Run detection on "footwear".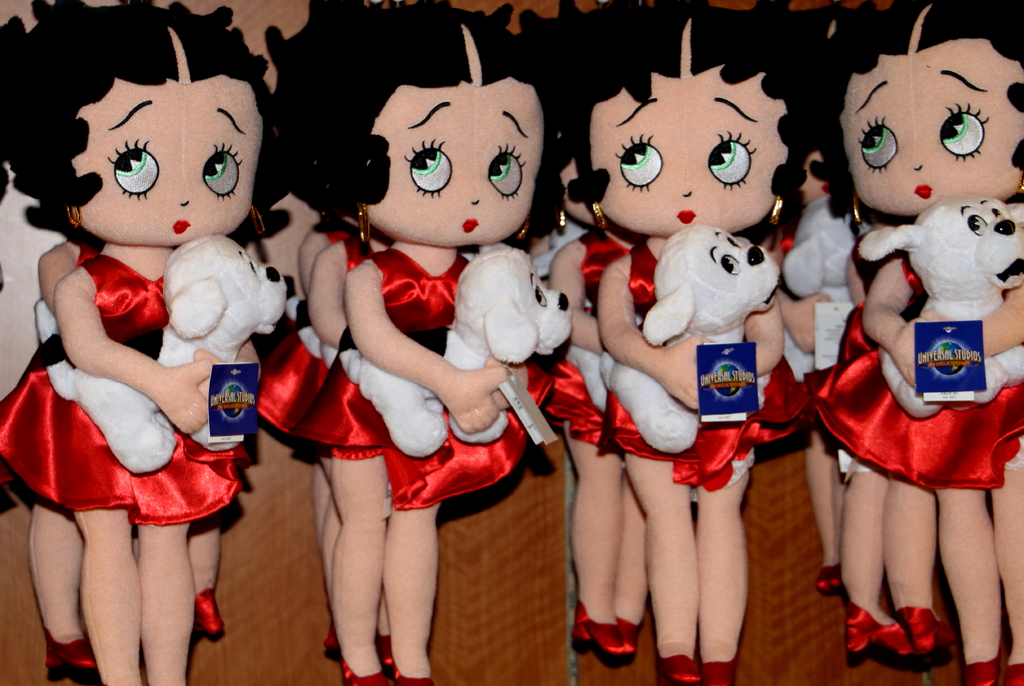
Result: bbox=[621, 612, 641, 657].
